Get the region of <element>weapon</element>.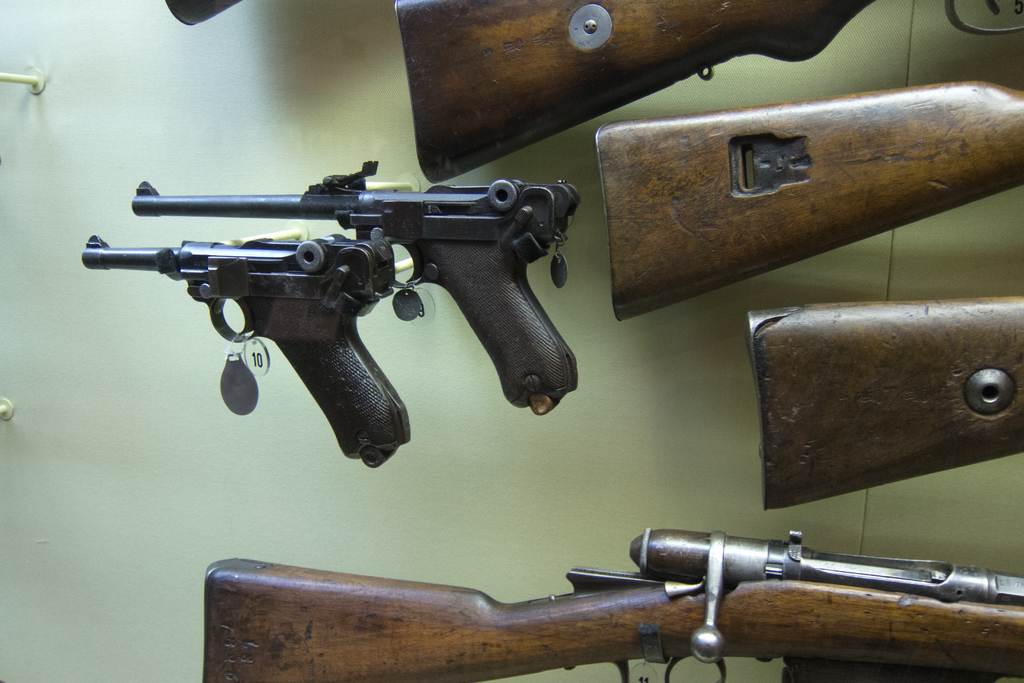
pyautogui.locateOnScreen(595, 79, 1023, 323).
